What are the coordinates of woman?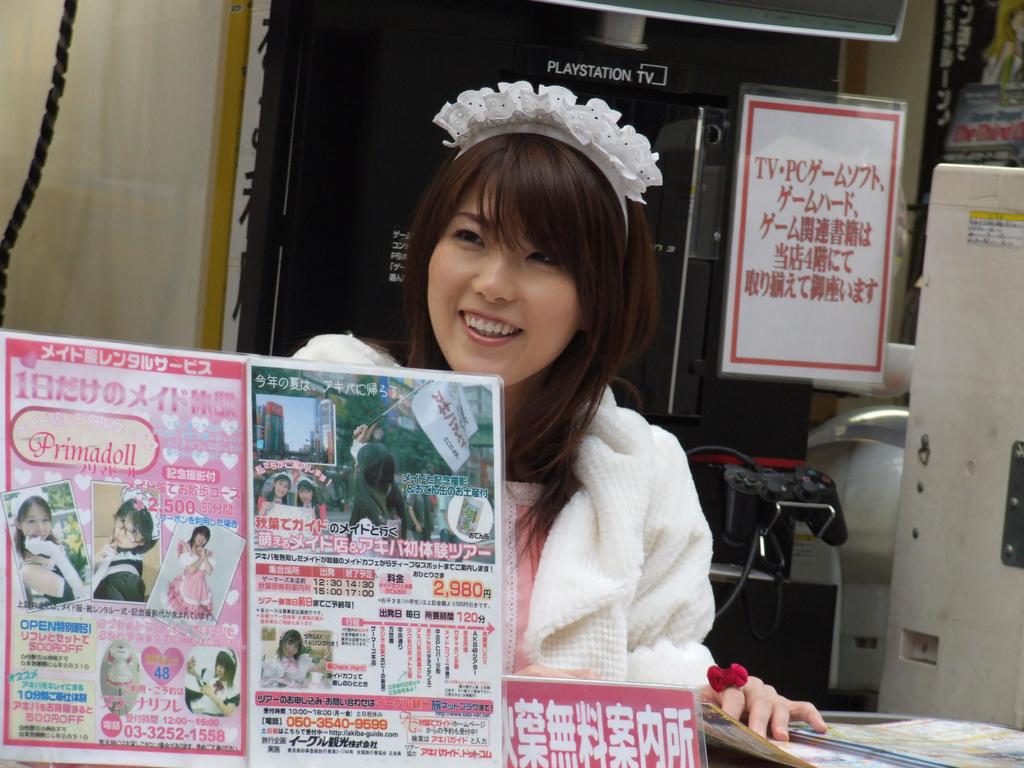
<bbox>345, 420, 408, 543</bbox>.
